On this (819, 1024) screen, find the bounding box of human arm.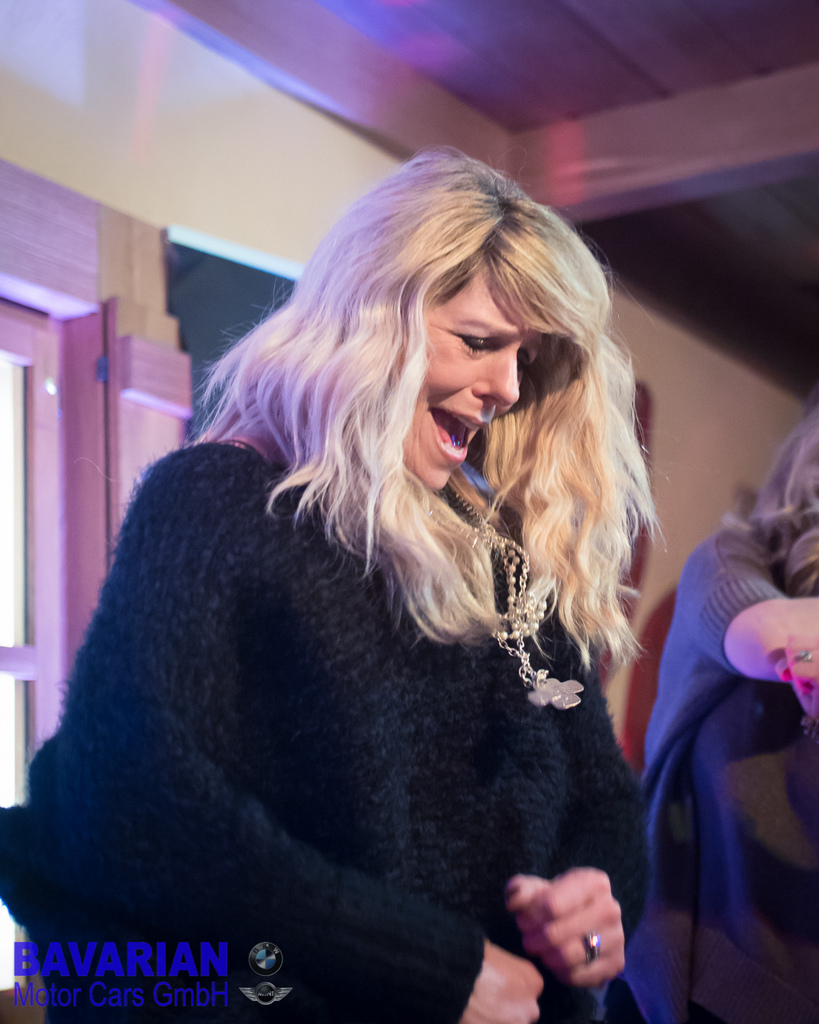
Bounding box: <bbox>53, 471, 583, 987</bbox>.
